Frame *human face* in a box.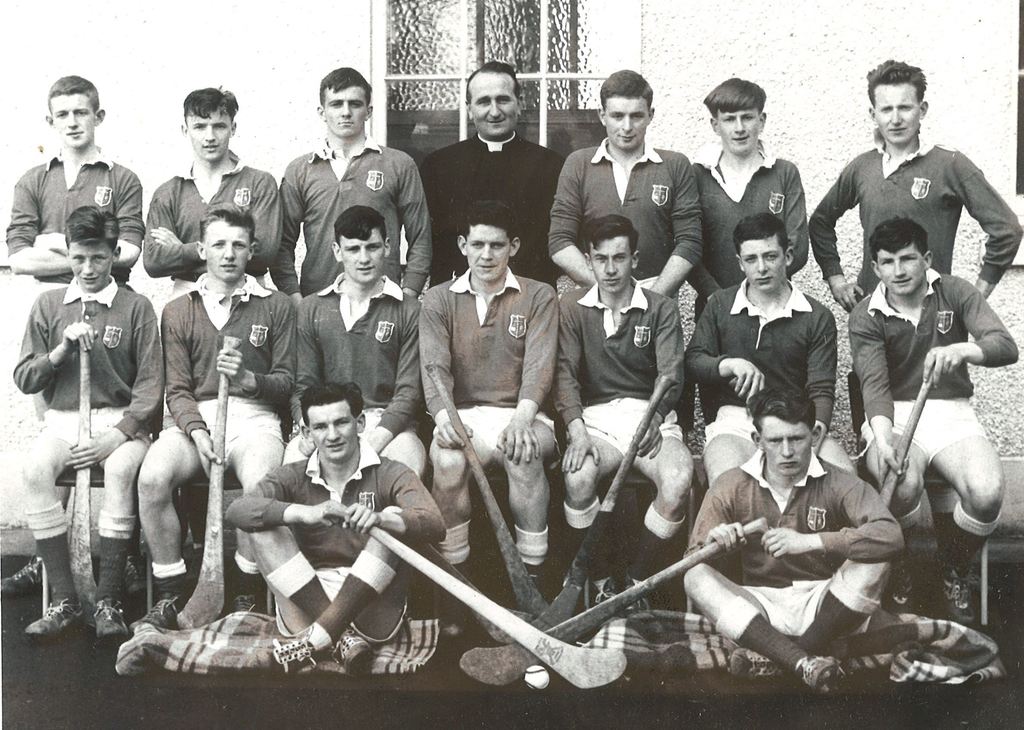
589:235:628:285.
